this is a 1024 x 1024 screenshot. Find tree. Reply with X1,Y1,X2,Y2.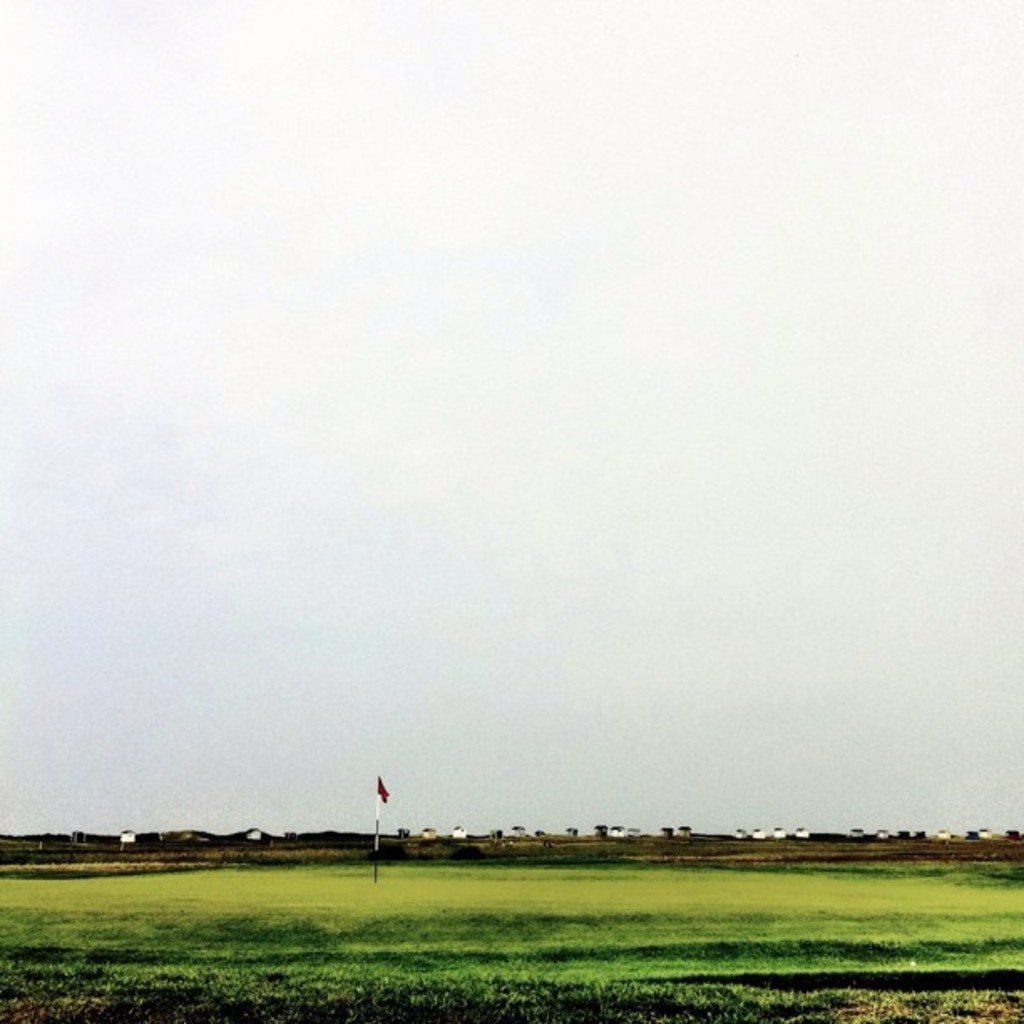
562,823,572,835.
